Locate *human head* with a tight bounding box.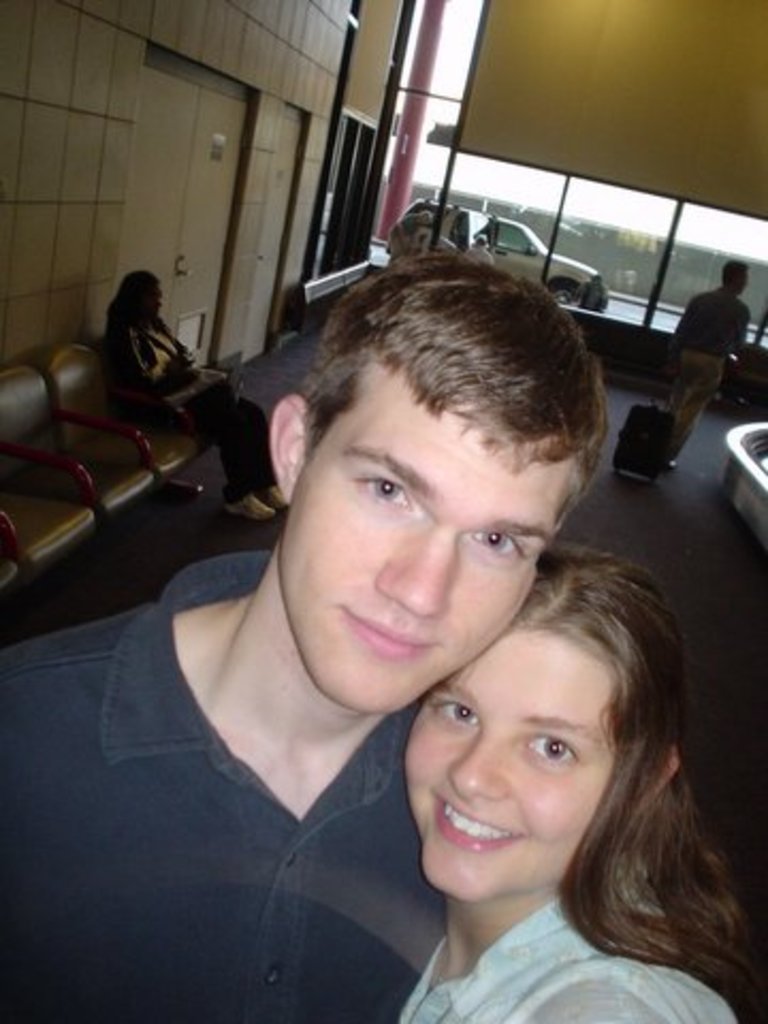
pyautogui.locateOnScreen(393, 535, 689, 905).
